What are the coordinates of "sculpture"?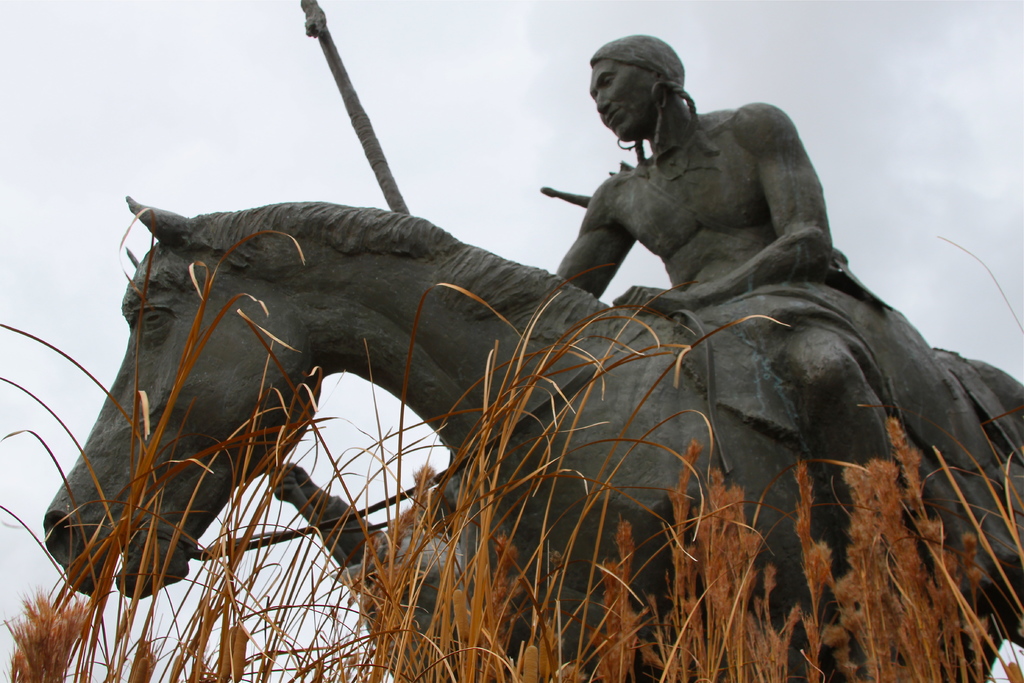
[36,0,1023,682].
